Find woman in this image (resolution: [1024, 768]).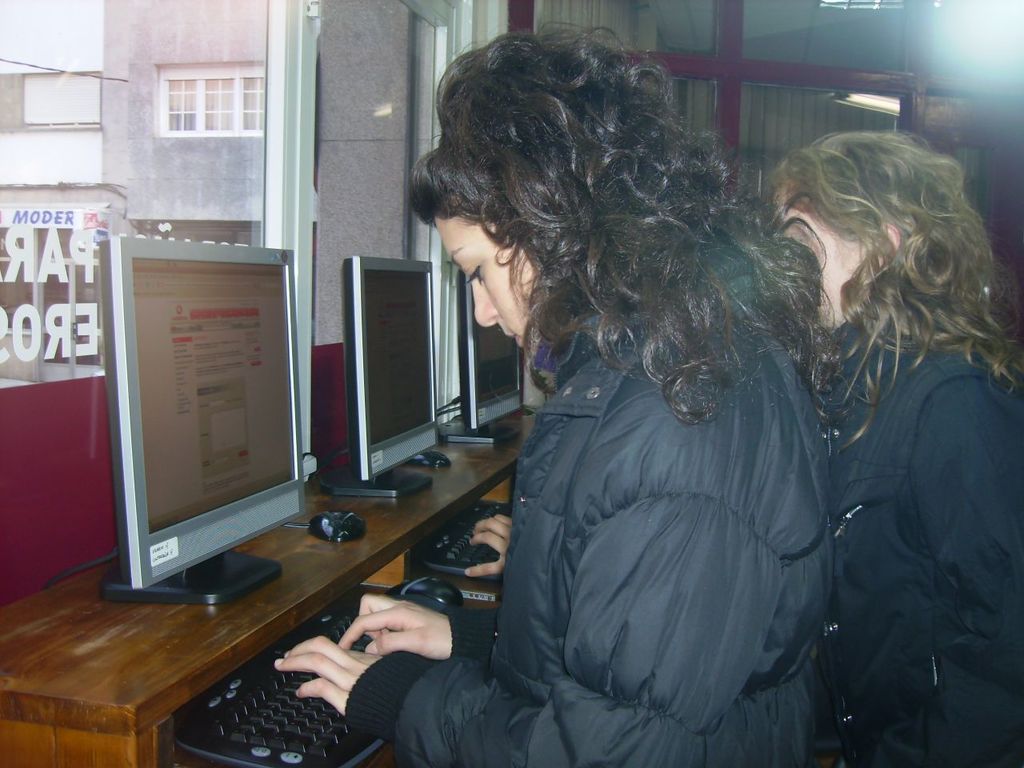
box=[273, 26, 845, 767].
